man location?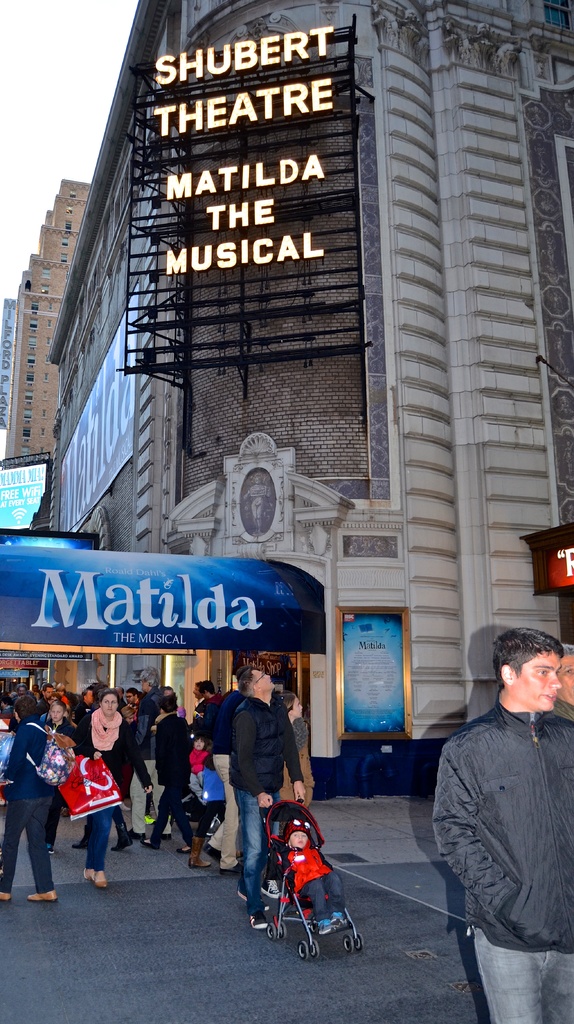
<bbox>129, 666, 175, 837</bbox>
